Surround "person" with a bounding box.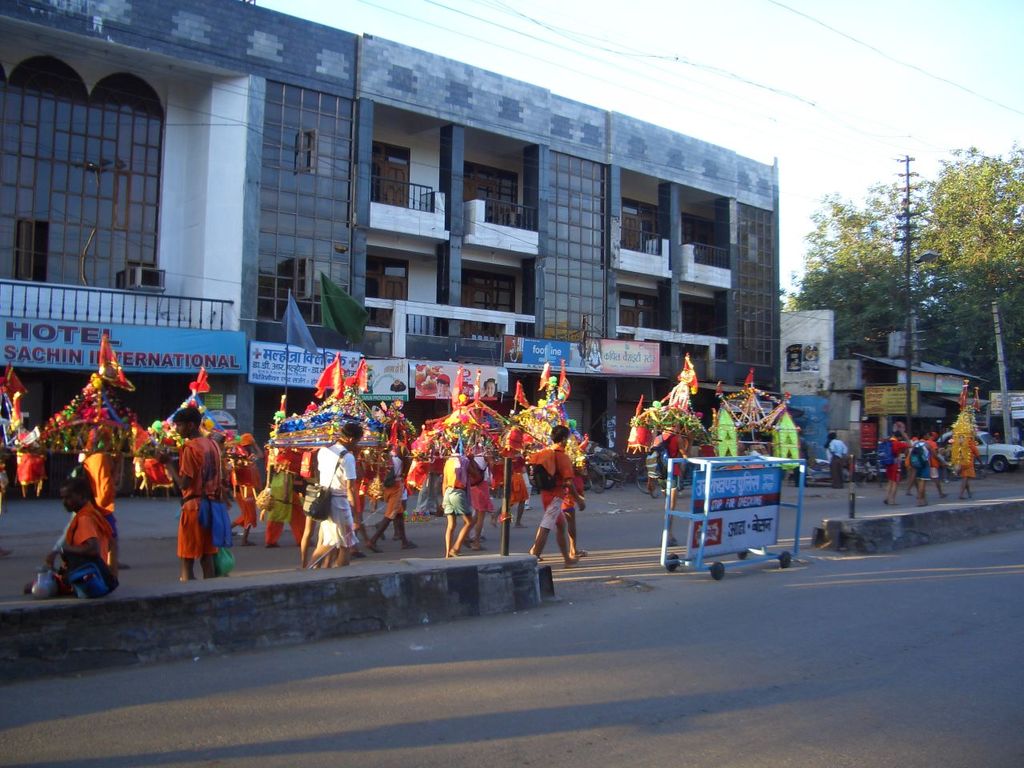
<bbox>366, 443, 415, 555</bbox>.
